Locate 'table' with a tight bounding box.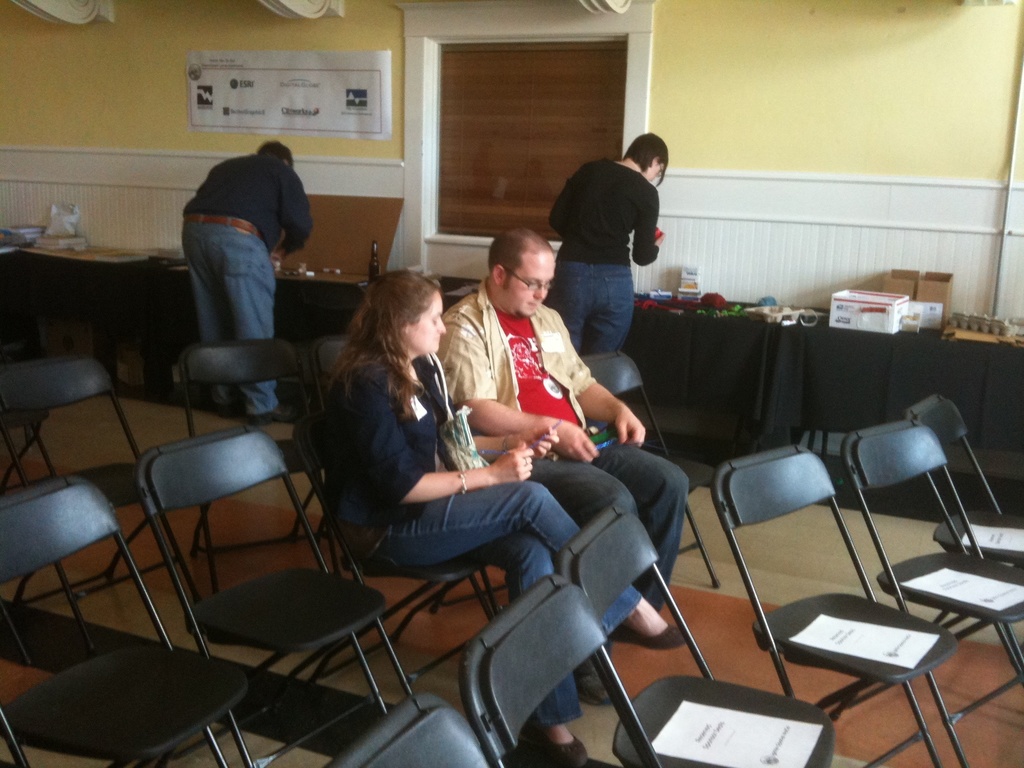
<region>445, 279, 804, 454</region>.
